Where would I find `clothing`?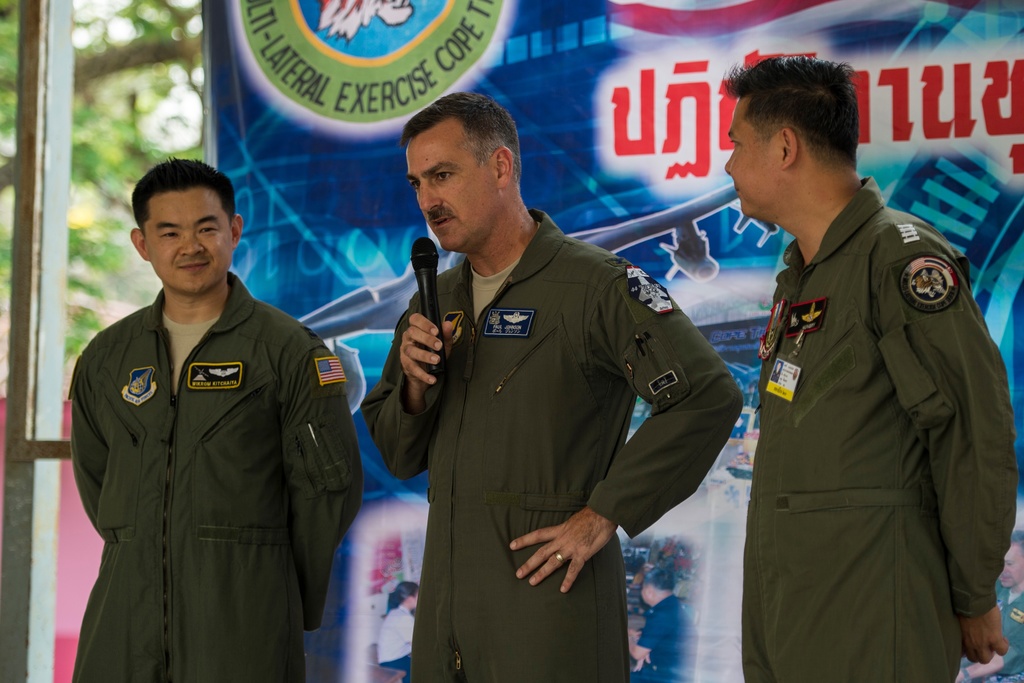
At {"left": 719, "top": 152, "right": 1004, "bottom": 682}.
